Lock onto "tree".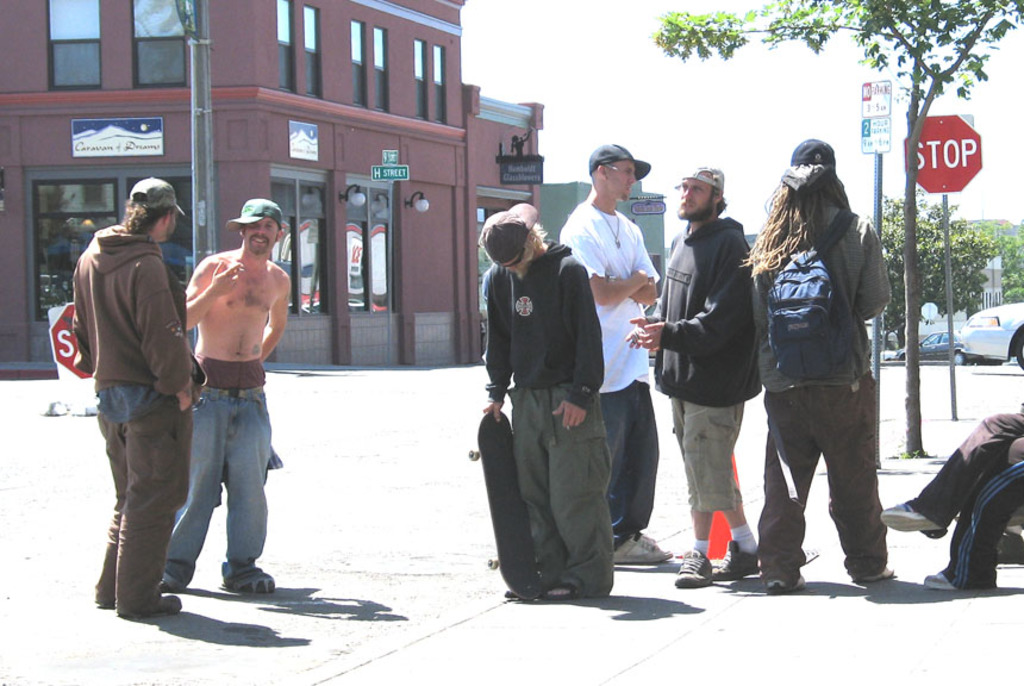
Locked: 870, 188, 997, 350.
